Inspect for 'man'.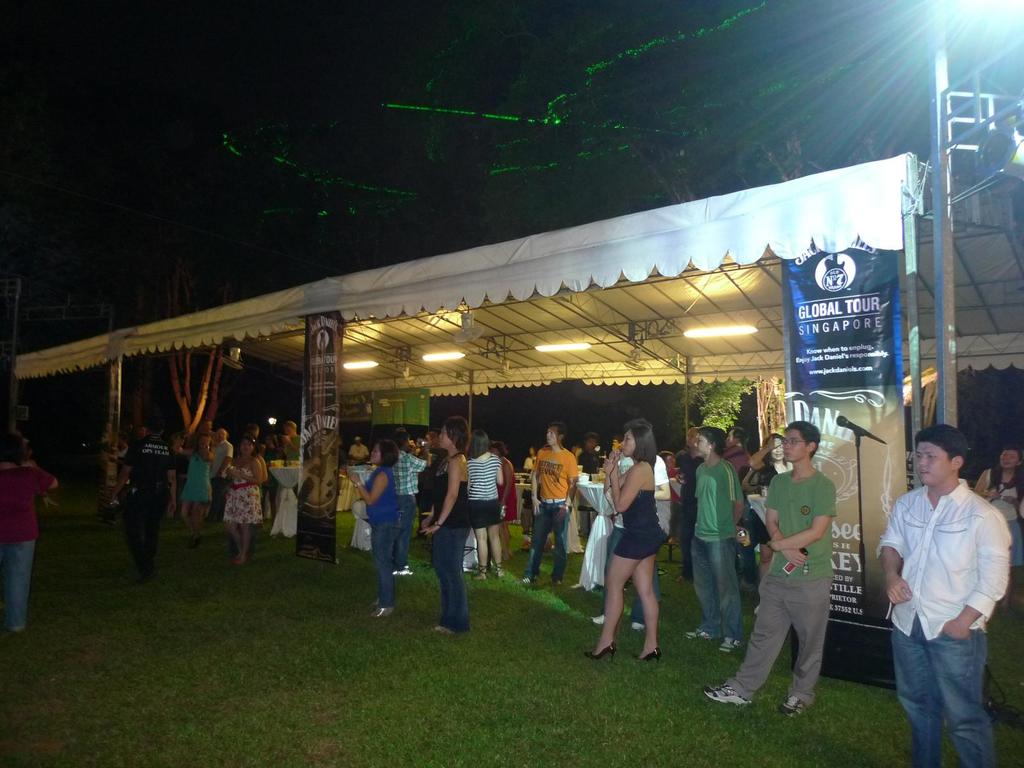
Inspection: bbox=[678, 420, 744, 655].
